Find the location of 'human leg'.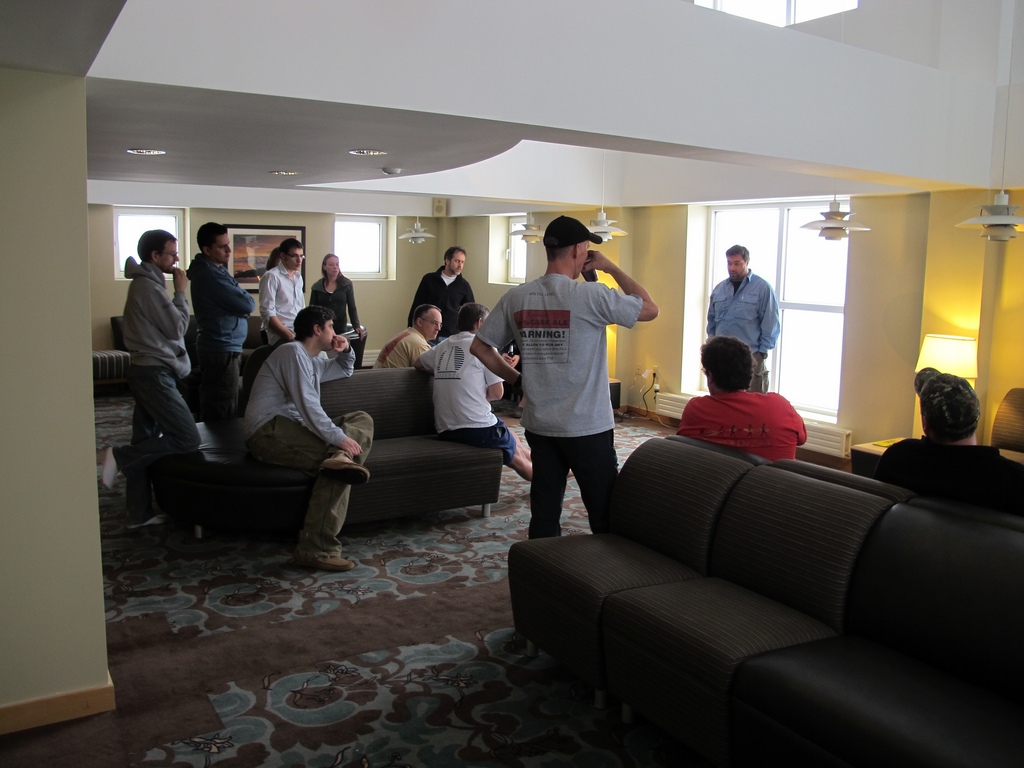
Location: <region>530, 428, 570, 533</region>.
